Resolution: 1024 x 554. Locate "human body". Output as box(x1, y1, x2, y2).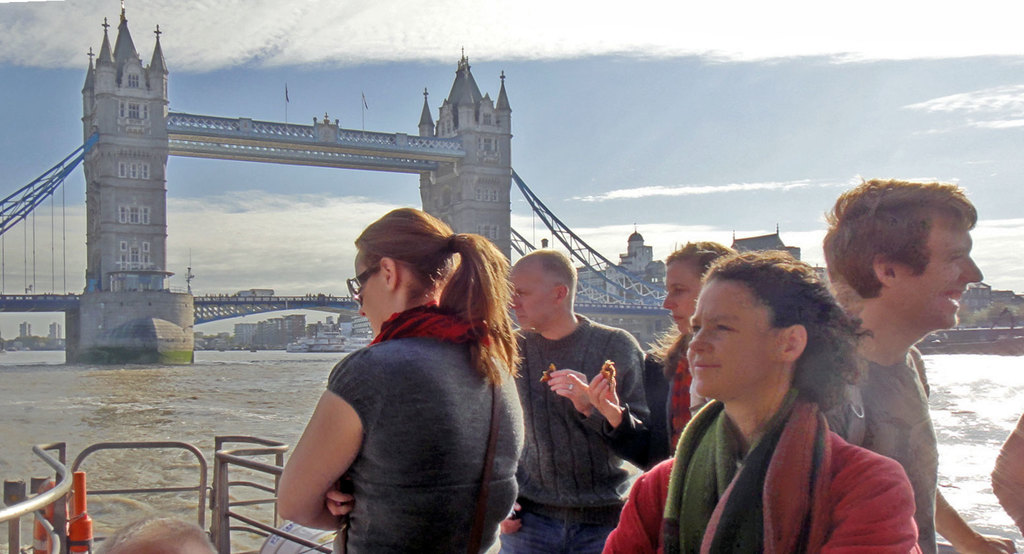
box(647, 270, 938, 553).
